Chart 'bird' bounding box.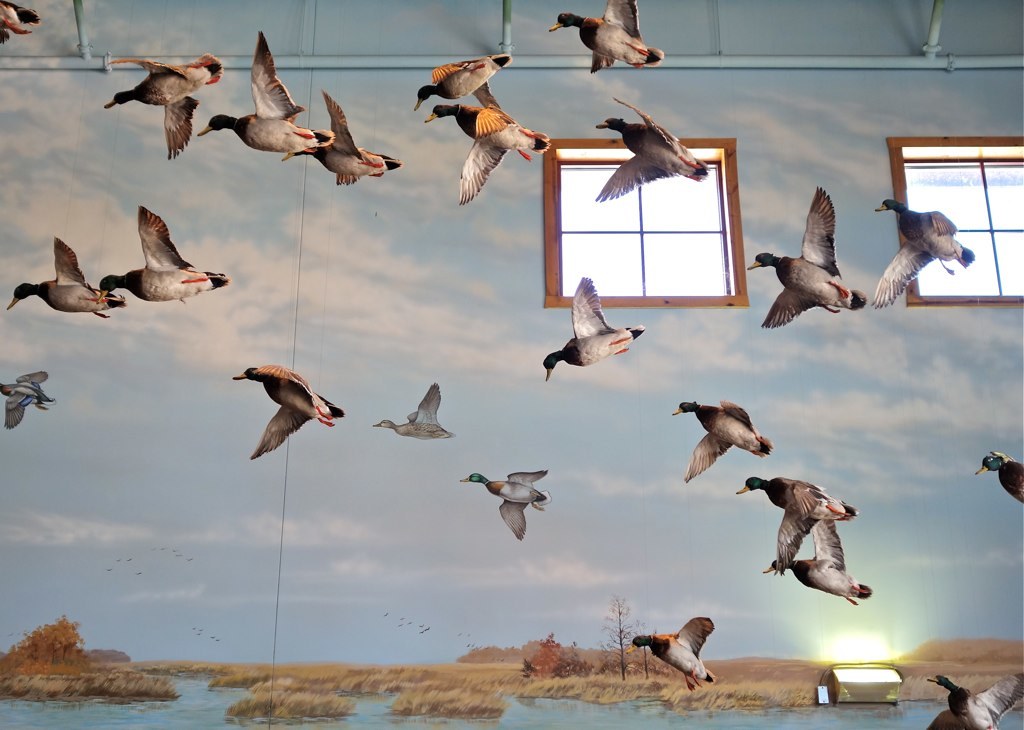
Charted: (924, 676, 1023, 729).
